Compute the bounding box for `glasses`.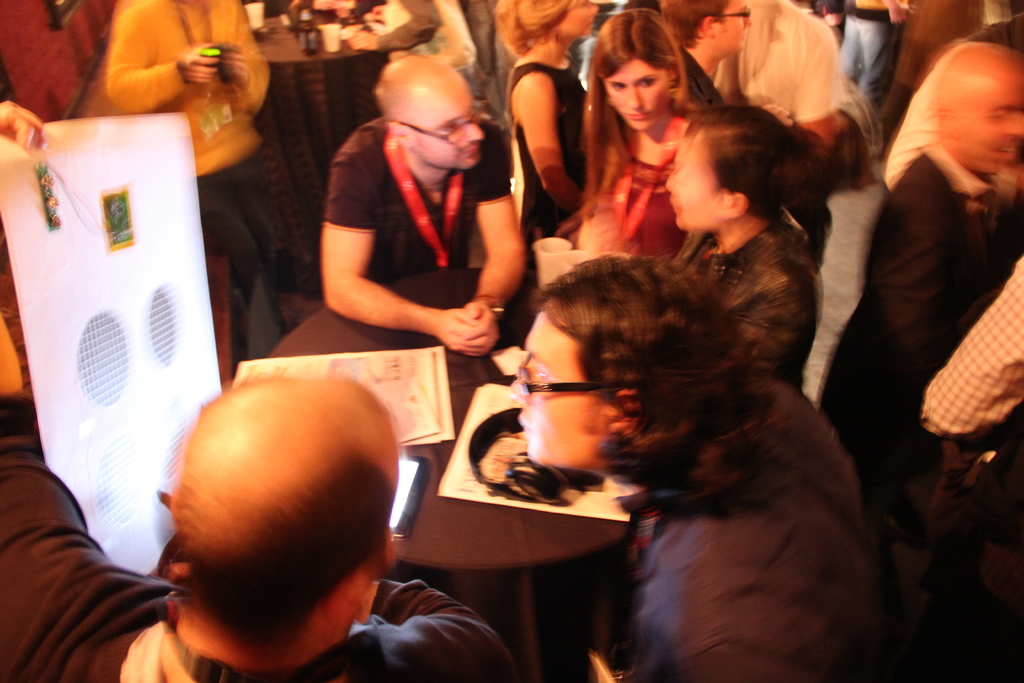
x1=394, y1=113, x2=483, y2=147.
